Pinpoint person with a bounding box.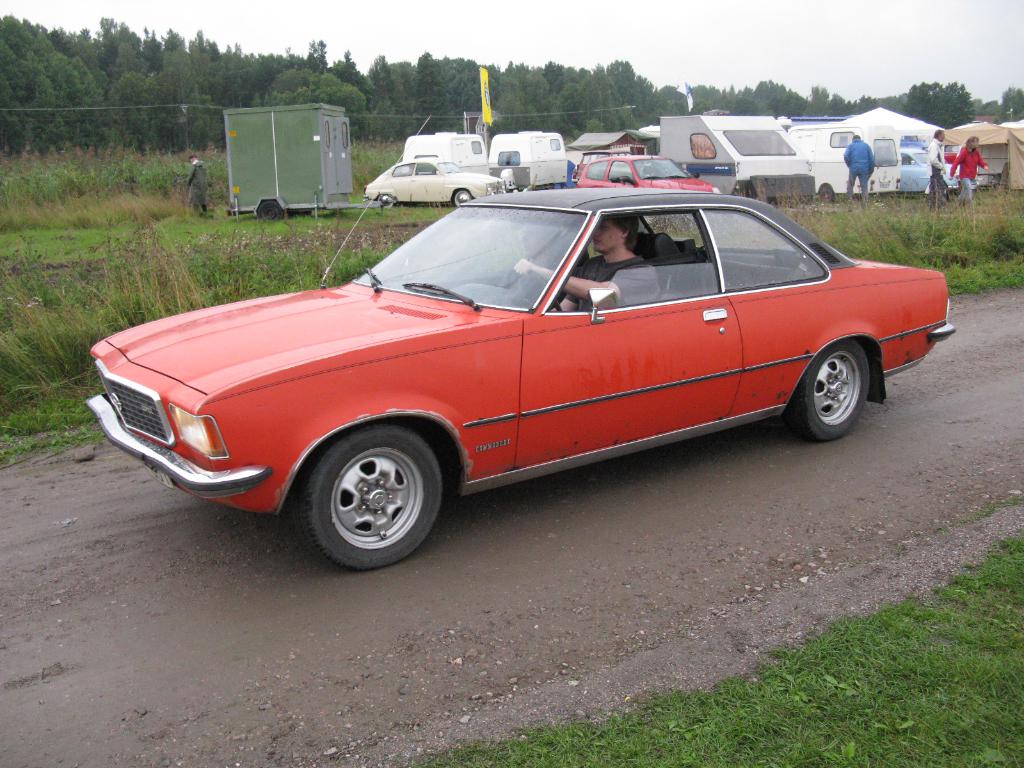
(x1=845, y1=131, x2=878, y2=204).
